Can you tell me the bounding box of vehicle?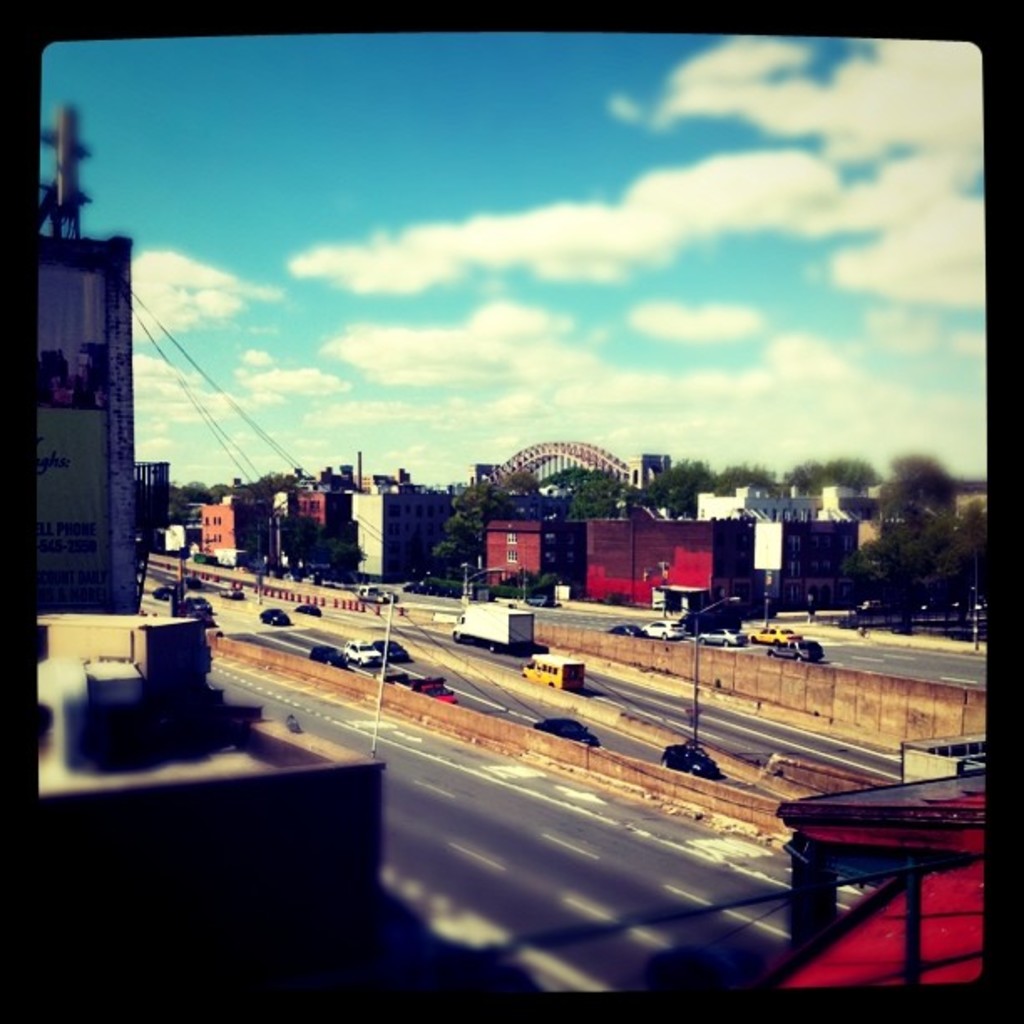
box(746, 626, 805, 646).
